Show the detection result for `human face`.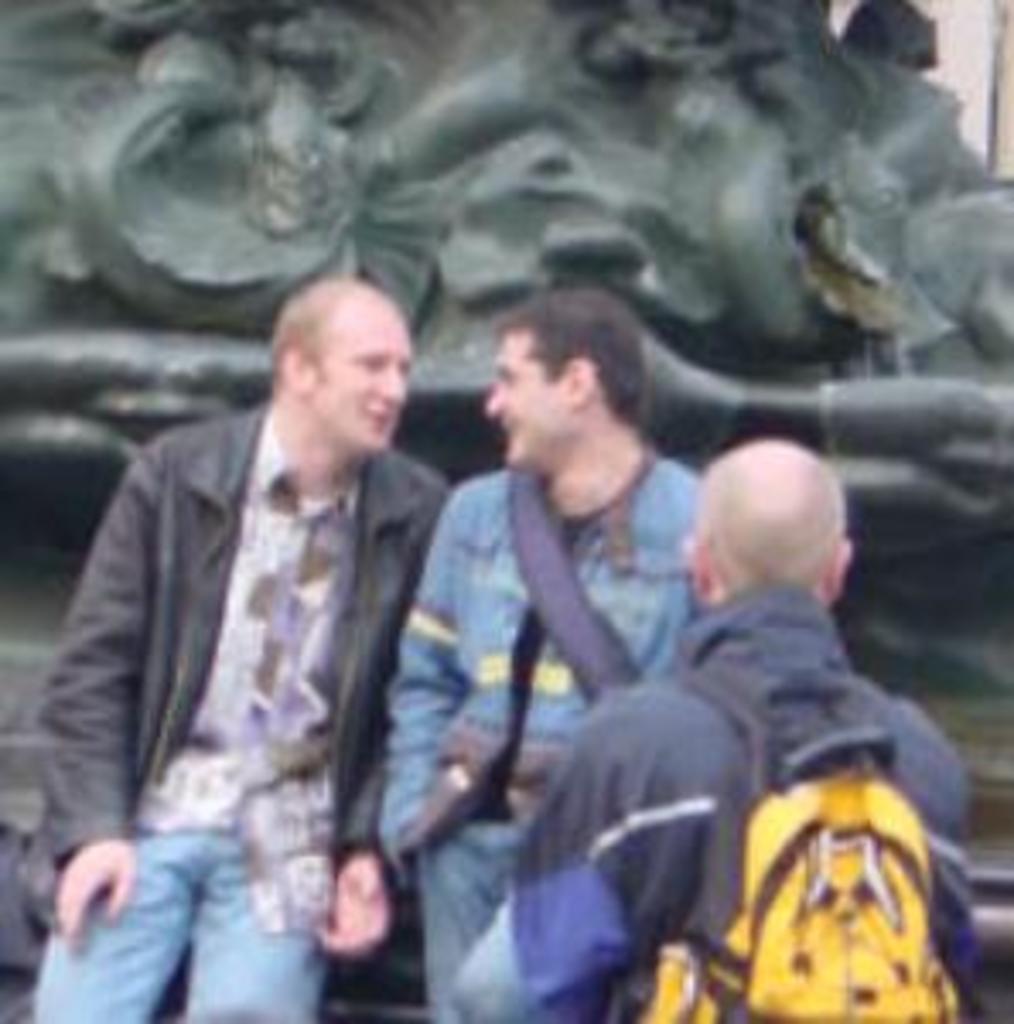
(x1=485, y1=331, x2=570, y2=471).
